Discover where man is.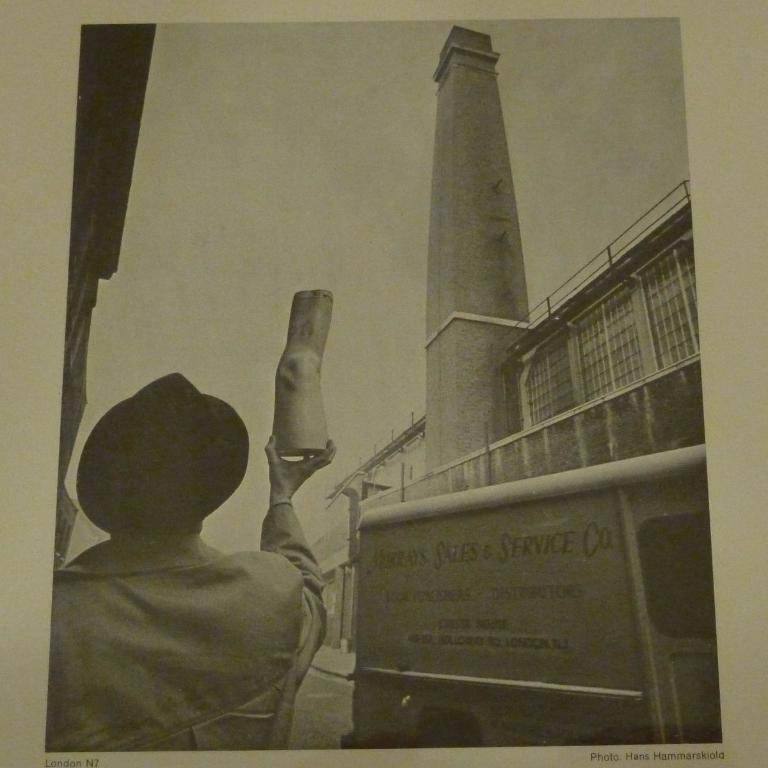
Discovered at (42,318,352,760).
